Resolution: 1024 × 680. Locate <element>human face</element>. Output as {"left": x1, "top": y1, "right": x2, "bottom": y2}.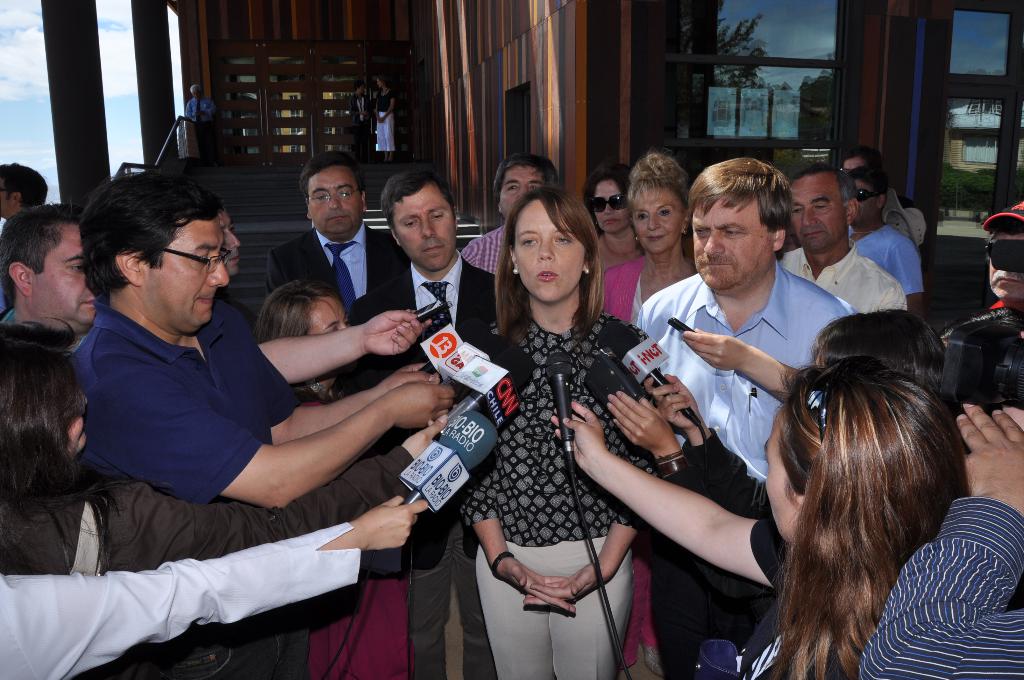
{"left": 515, "top": 195, "right": 588, "bottom": 300}.
